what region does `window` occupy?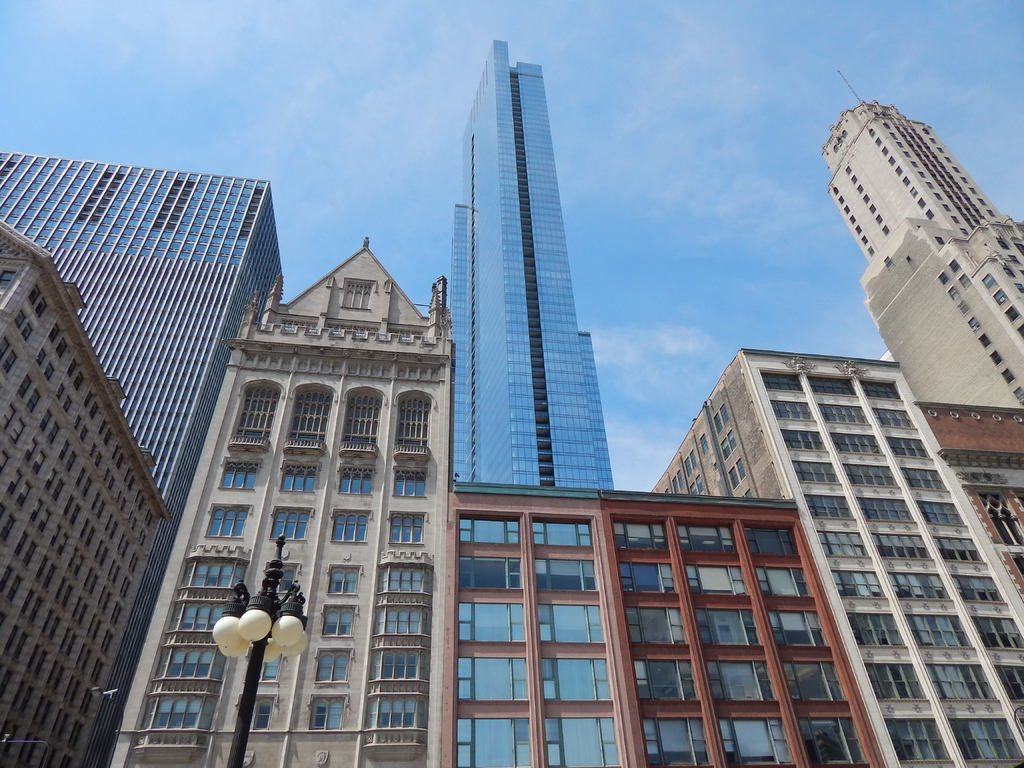
box=[757, 368, 803, 390].
